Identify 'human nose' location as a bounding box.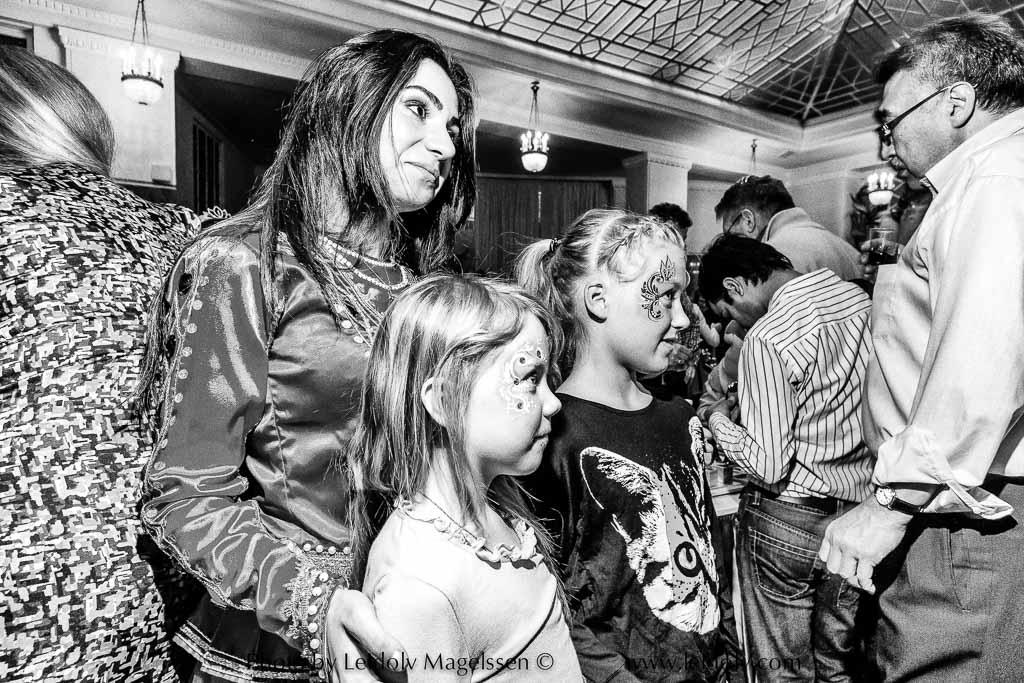
[left=878, top=137, right=897, bottom=159].
